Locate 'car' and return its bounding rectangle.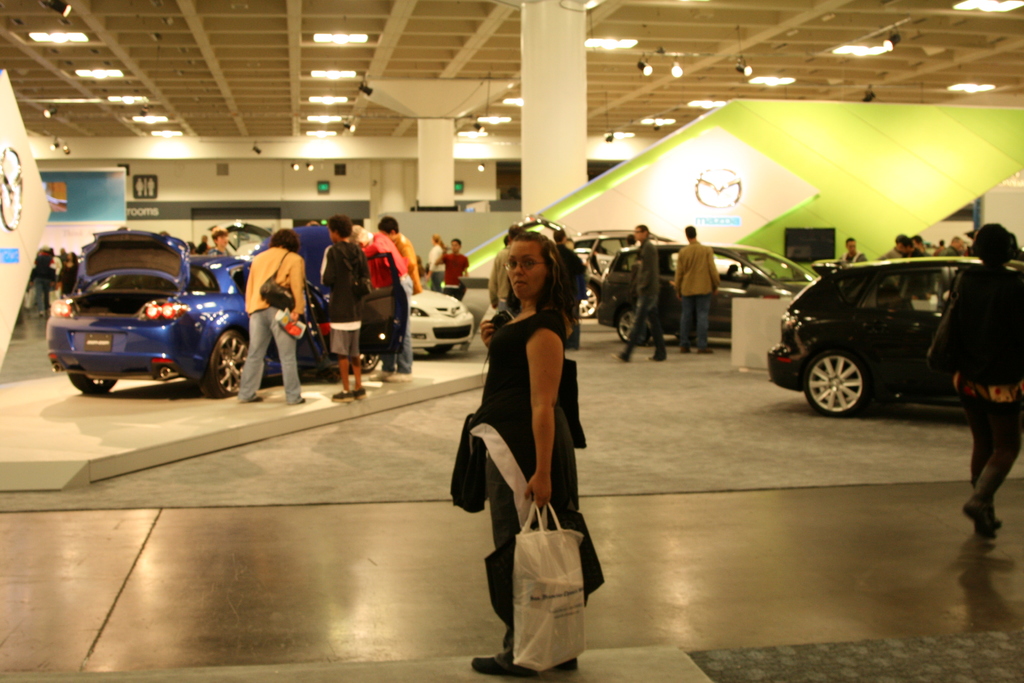
765 254 1023 417.
